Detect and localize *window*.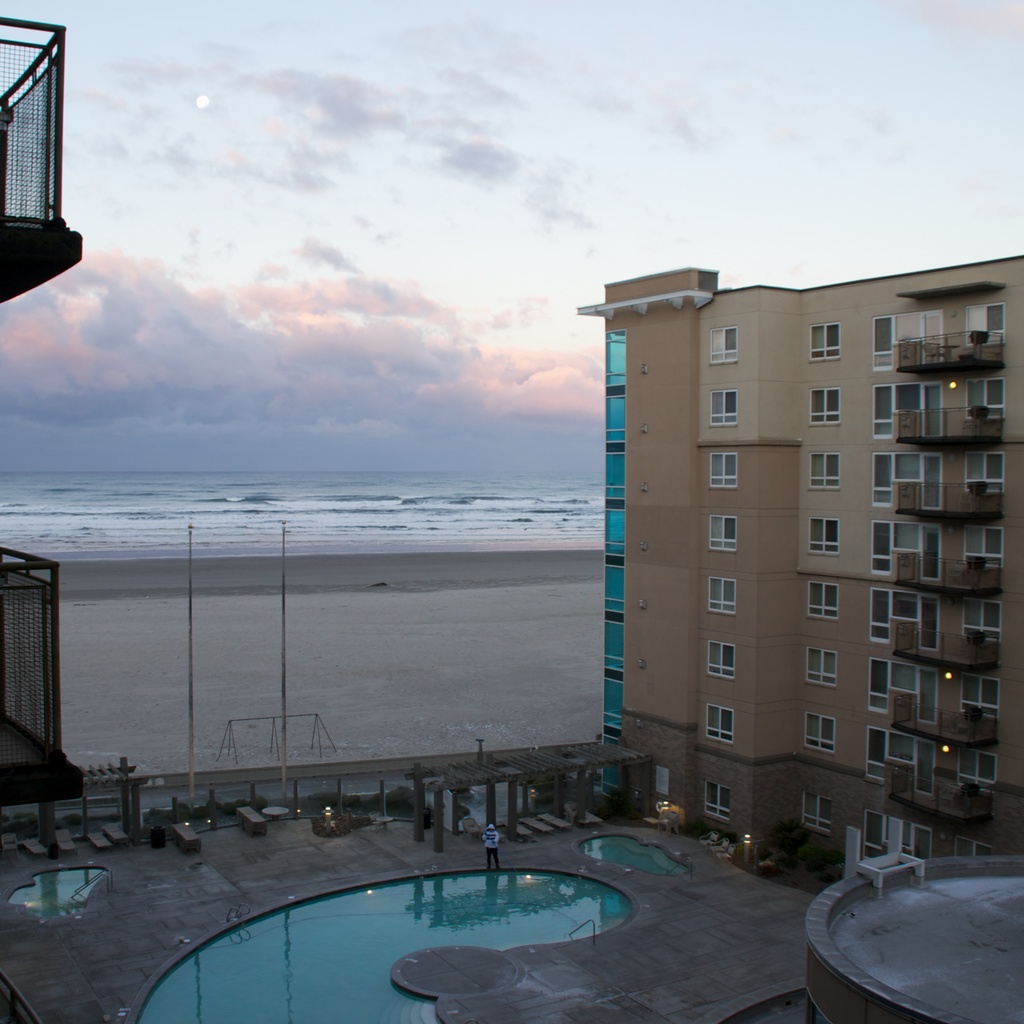
Localized at rect(806, 708, 839, 751).
